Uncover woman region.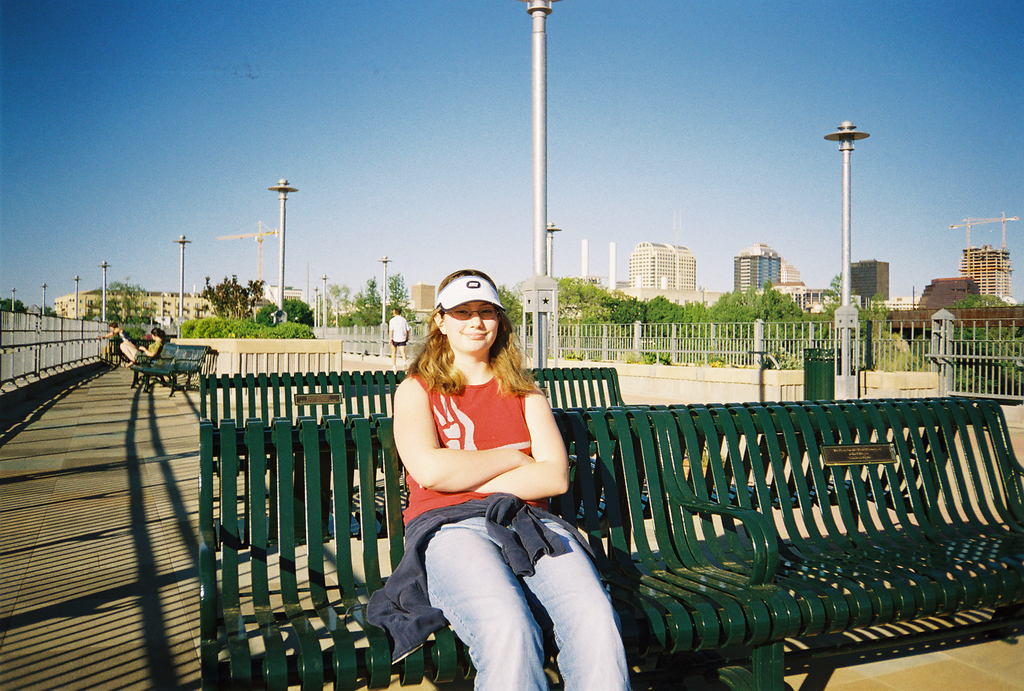
Uncovered: (x1=117, y1=325, x2=166, y2=363).
